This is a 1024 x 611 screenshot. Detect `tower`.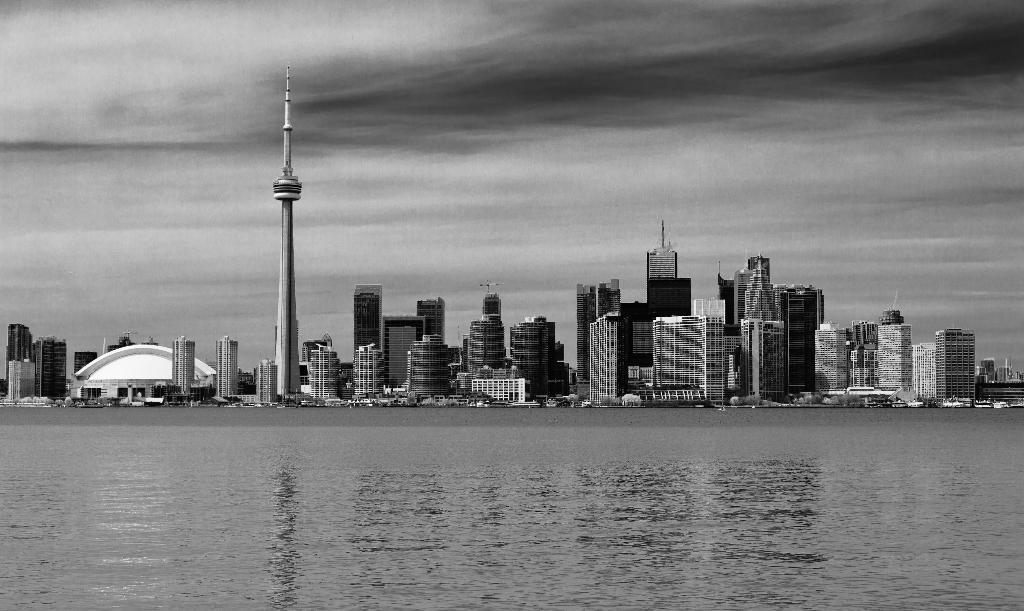
crop(355, 343, 381, 398).
